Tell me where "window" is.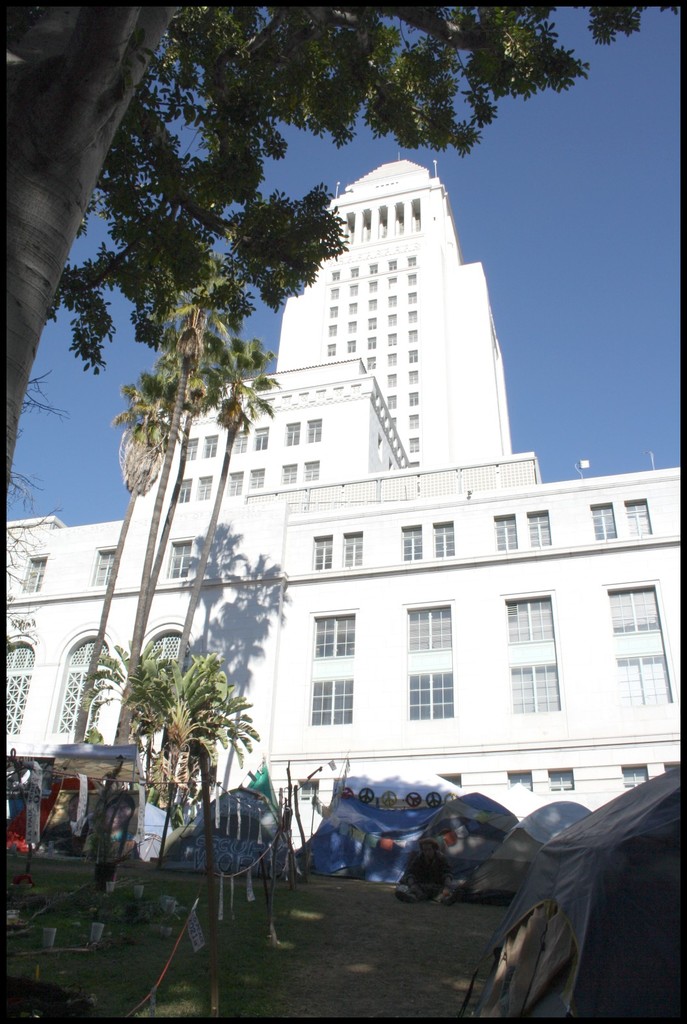
"window" is at left=408, top=672, right=457, bottom=718.
